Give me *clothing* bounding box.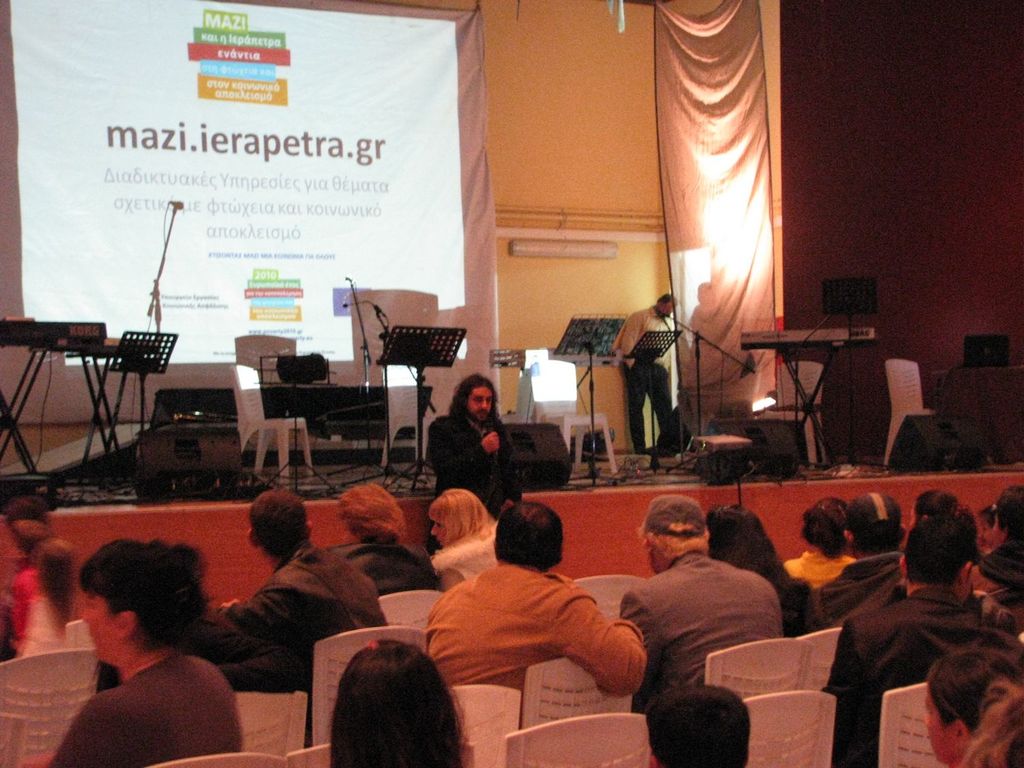
select_region(334, 541, 438, 603).
